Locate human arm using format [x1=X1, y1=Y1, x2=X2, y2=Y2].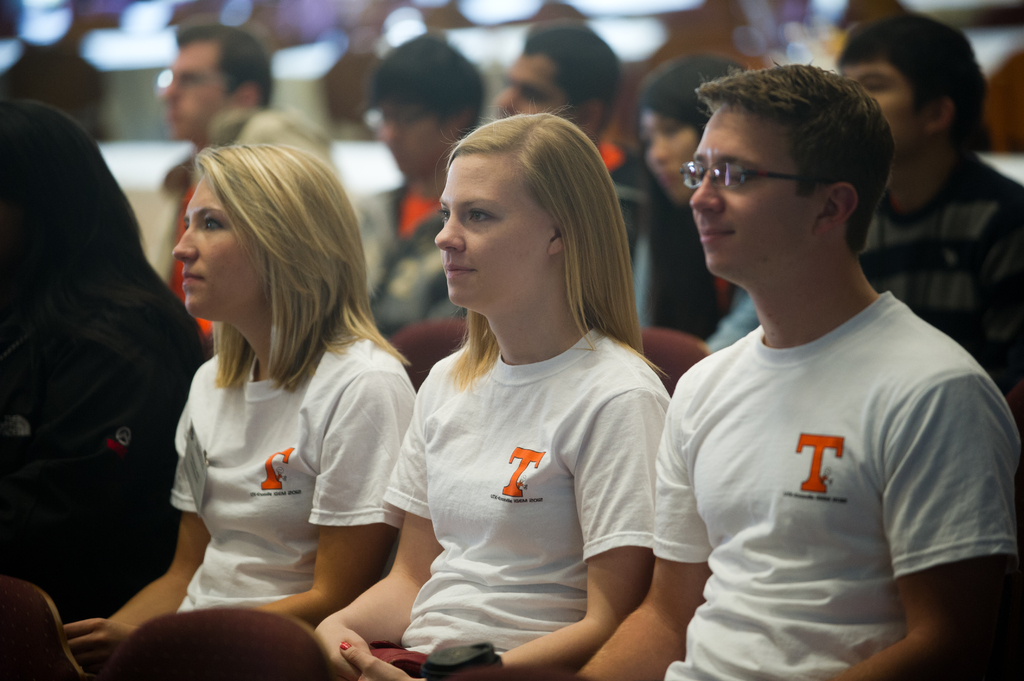
[x1=824, y1=348, x2=1013, y2=680].
